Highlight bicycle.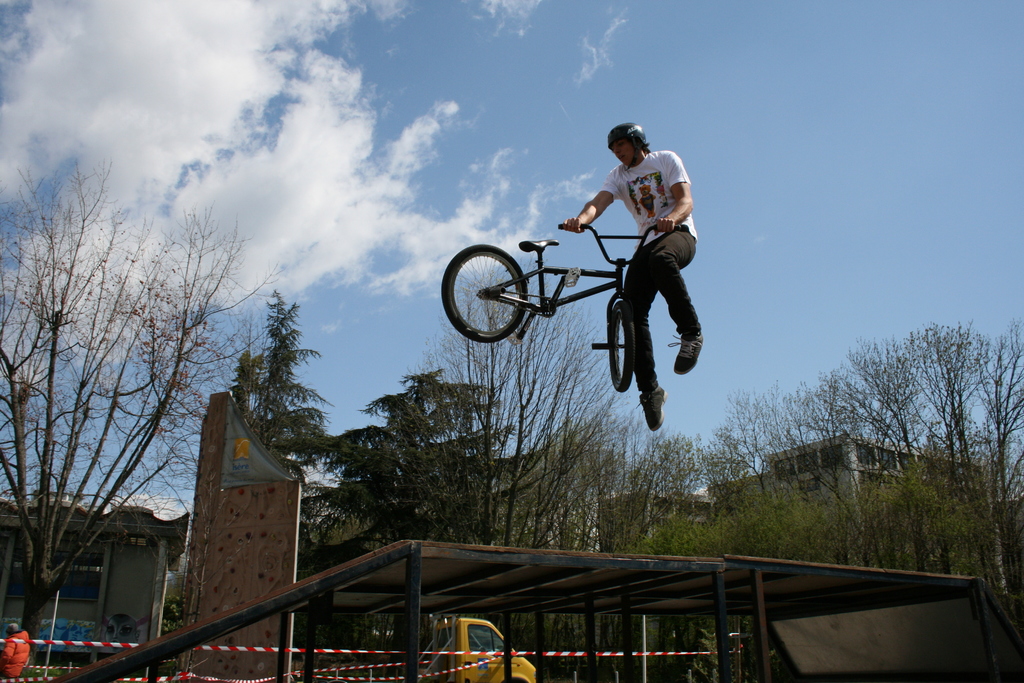
Highlighted region: bbox(462, 211, 719, 410).
